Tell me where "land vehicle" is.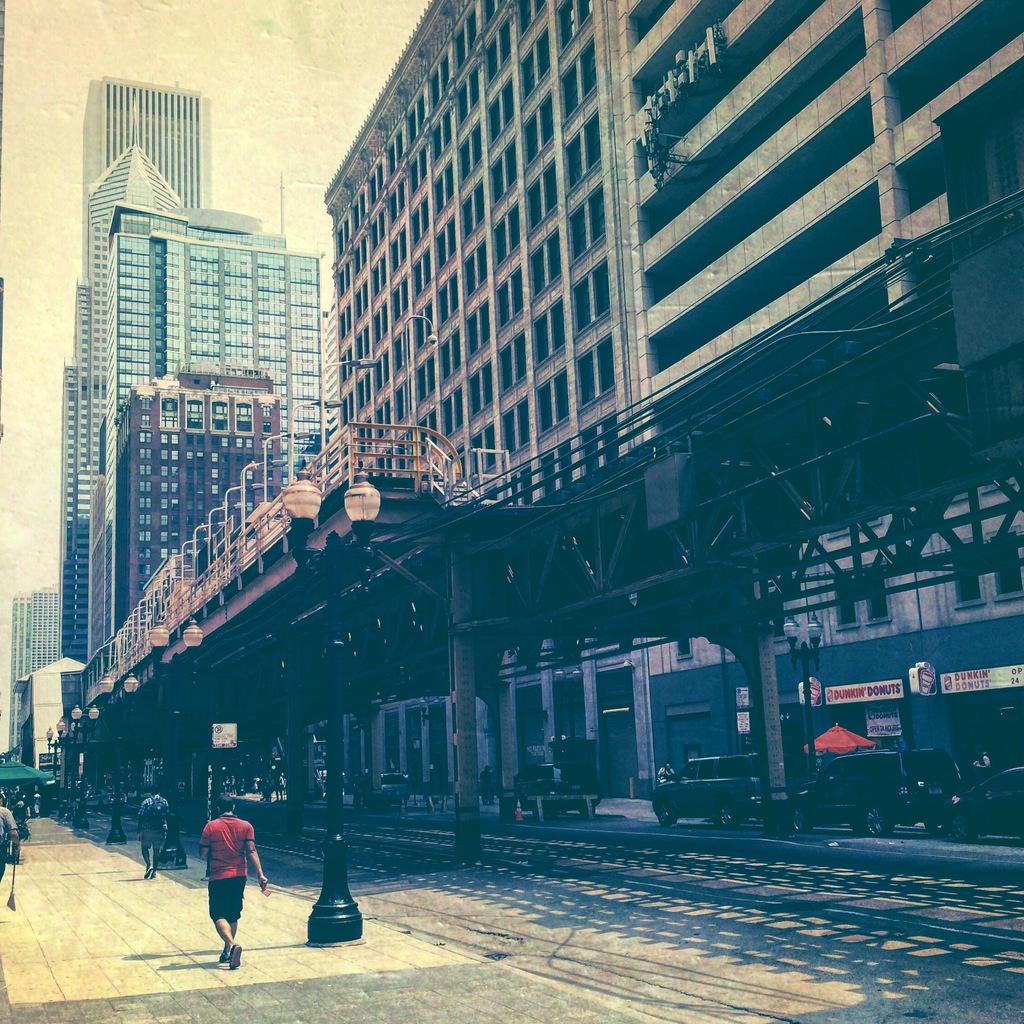
"land vehicle" is at select_region(943, 771, 1023, 841).
